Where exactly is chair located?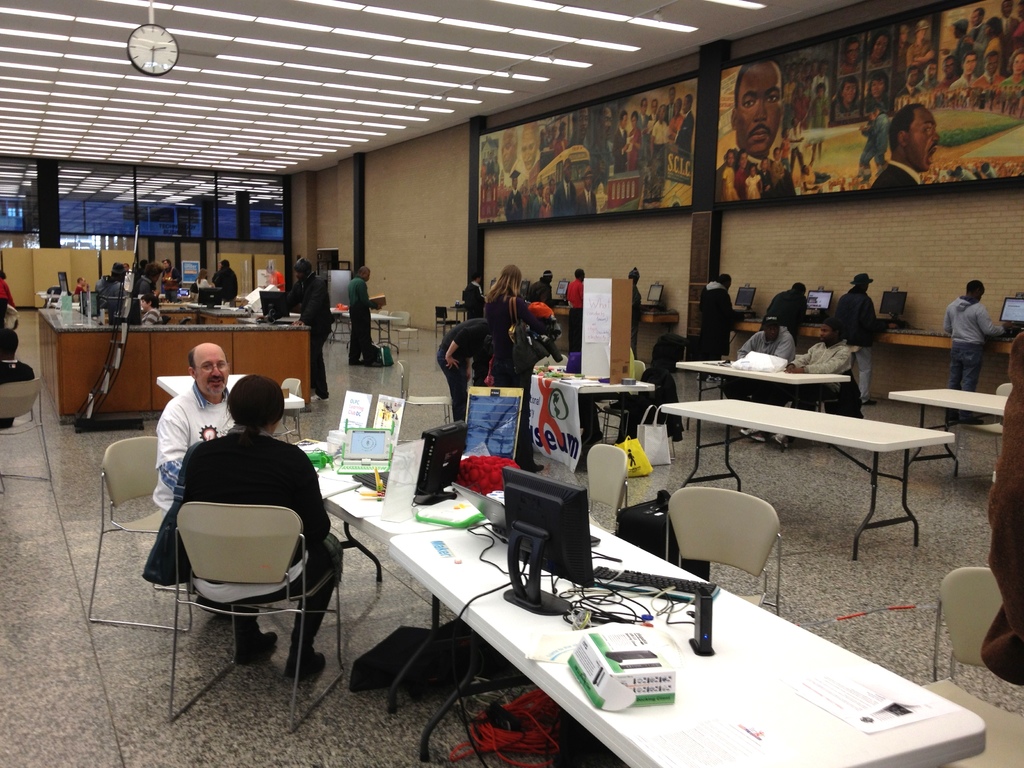
Its bounding box is left=805, top=356, right=858, bottom=417.
